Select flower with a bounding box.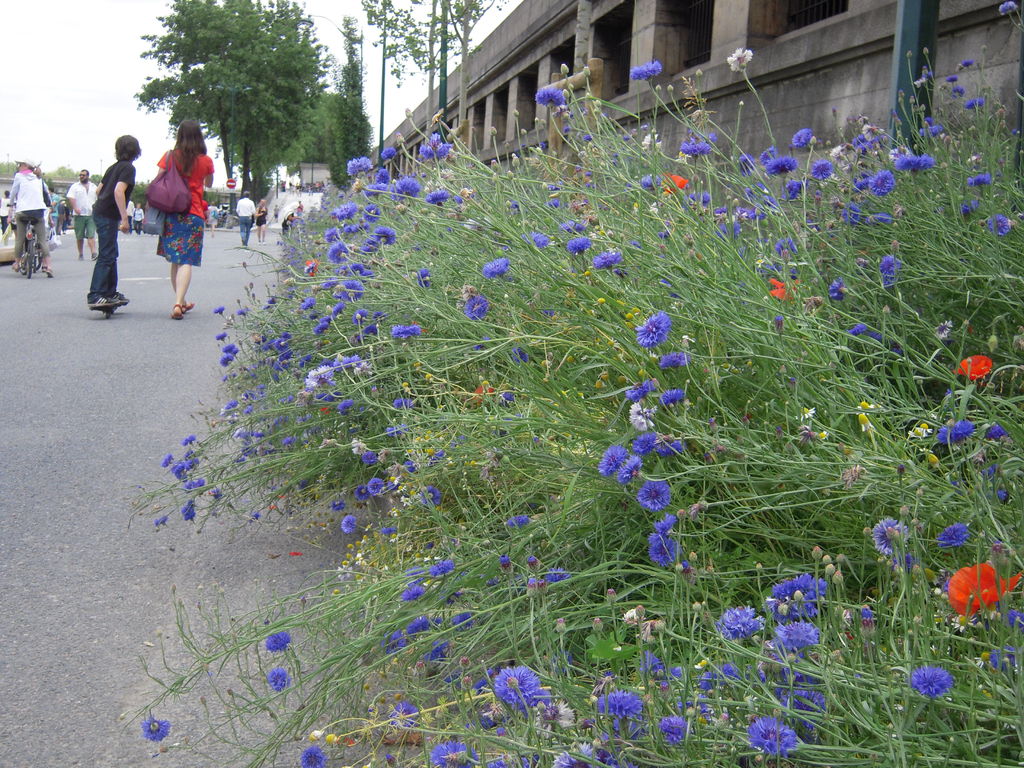
bbox(268, 665, 292, 692).
